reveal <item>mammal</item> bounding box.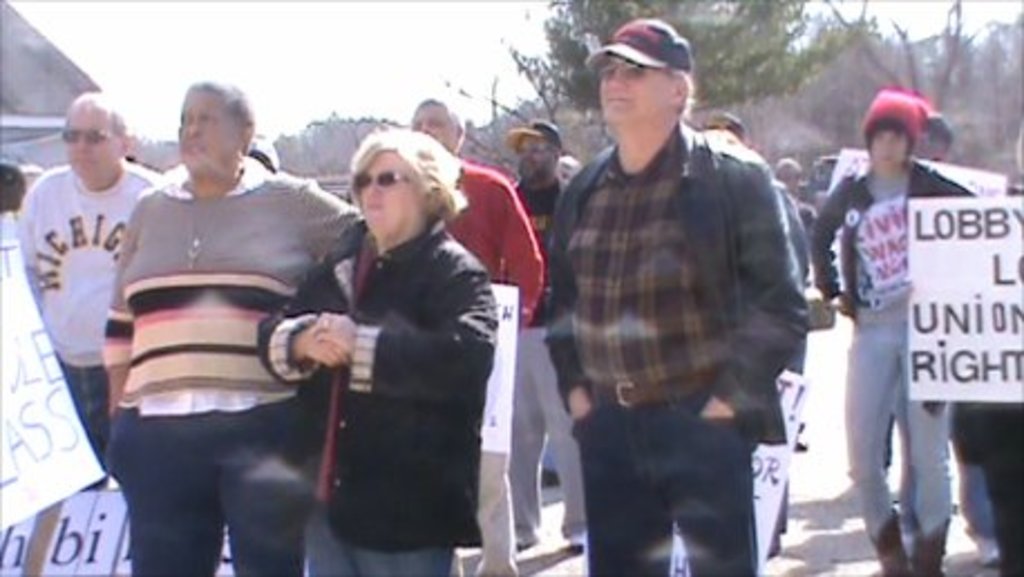
Revealed: x1=411 y1=94 x2=543 y2=575.
